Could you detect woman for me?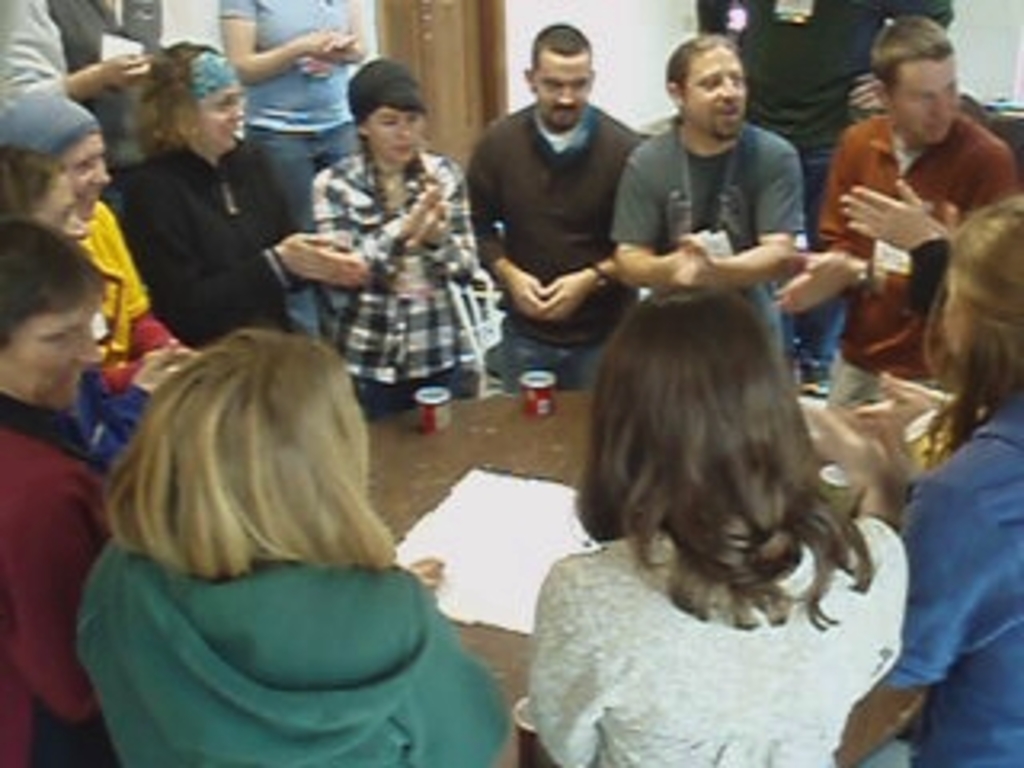
Detection result: 515 282 922 765.
